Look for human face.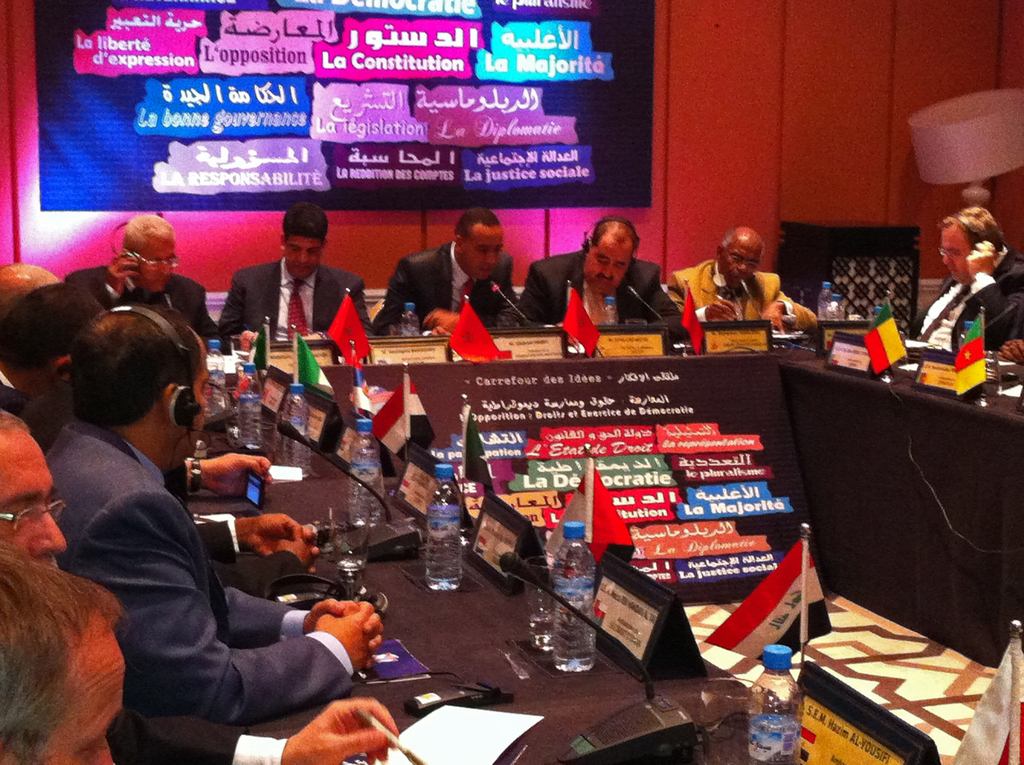
Found: <region>587, 234, 627, 295</region>.
